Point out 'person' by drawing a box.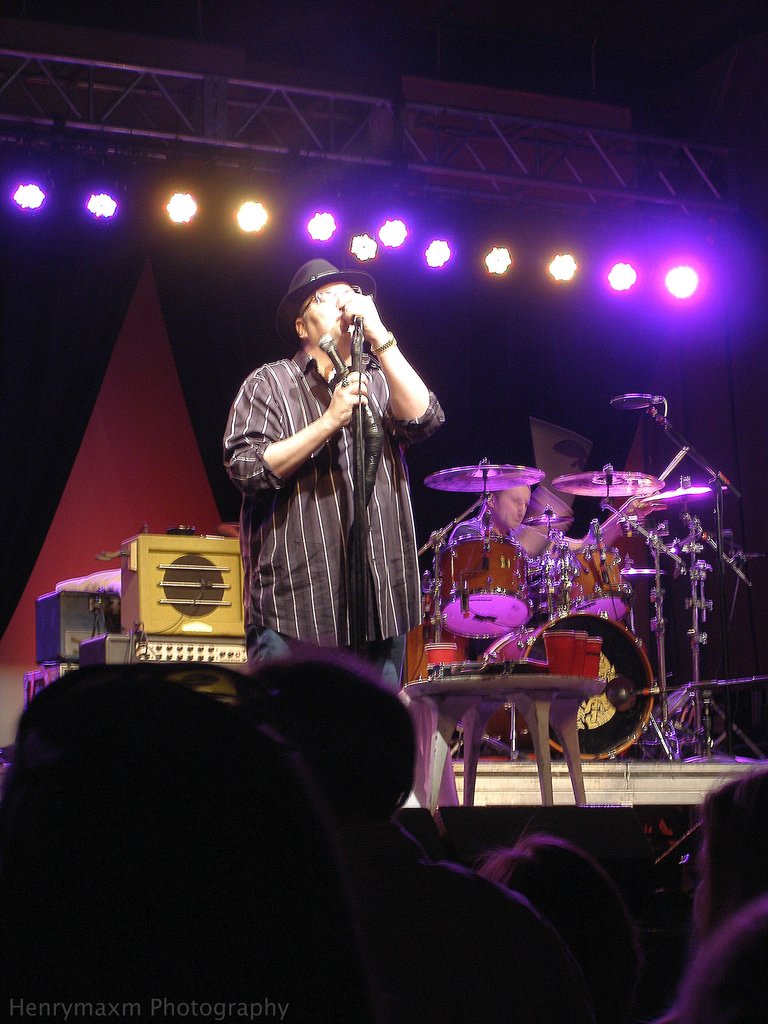
pyautogui.locateOnScreen(451, 479, 561, 741).
